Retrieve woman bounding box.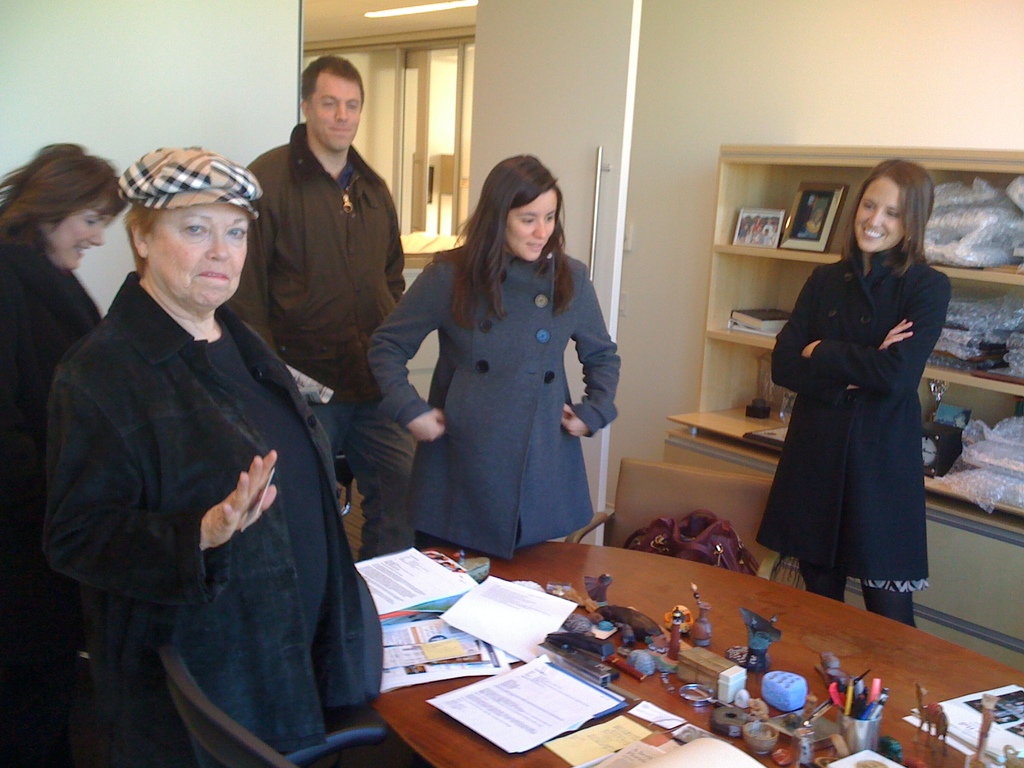
Bounding box: bbox(757, 157, 954, 631).
